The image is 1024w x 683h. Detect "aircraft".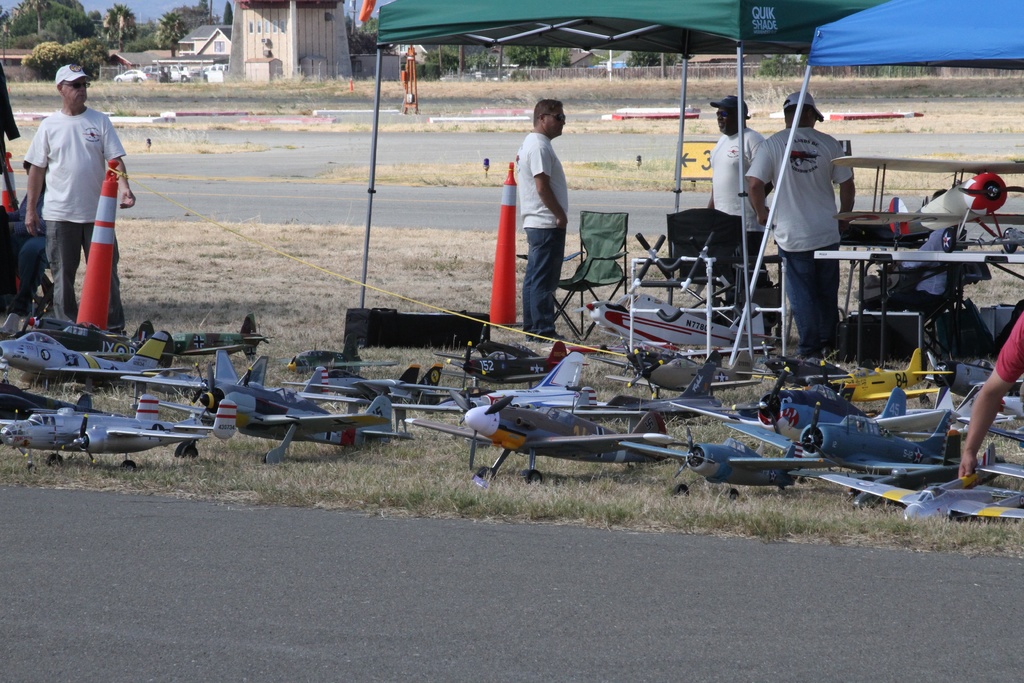
Detection: [120,363,217,398].
